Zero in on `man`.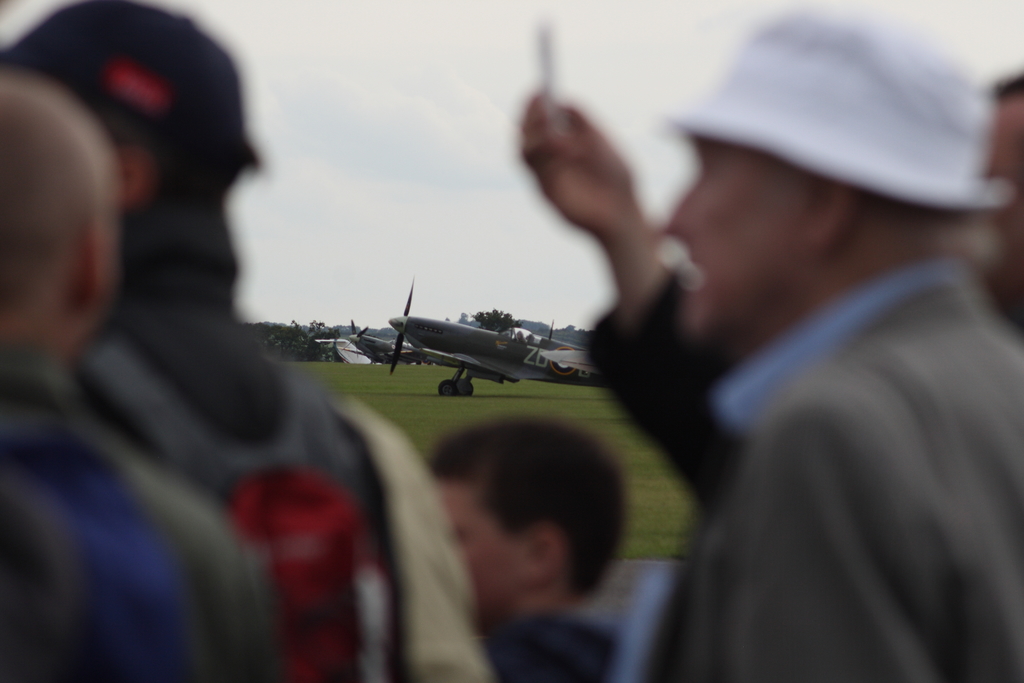
Zeroed in: pyautogui.locateOnScreen(22, 0, 497, 682).
